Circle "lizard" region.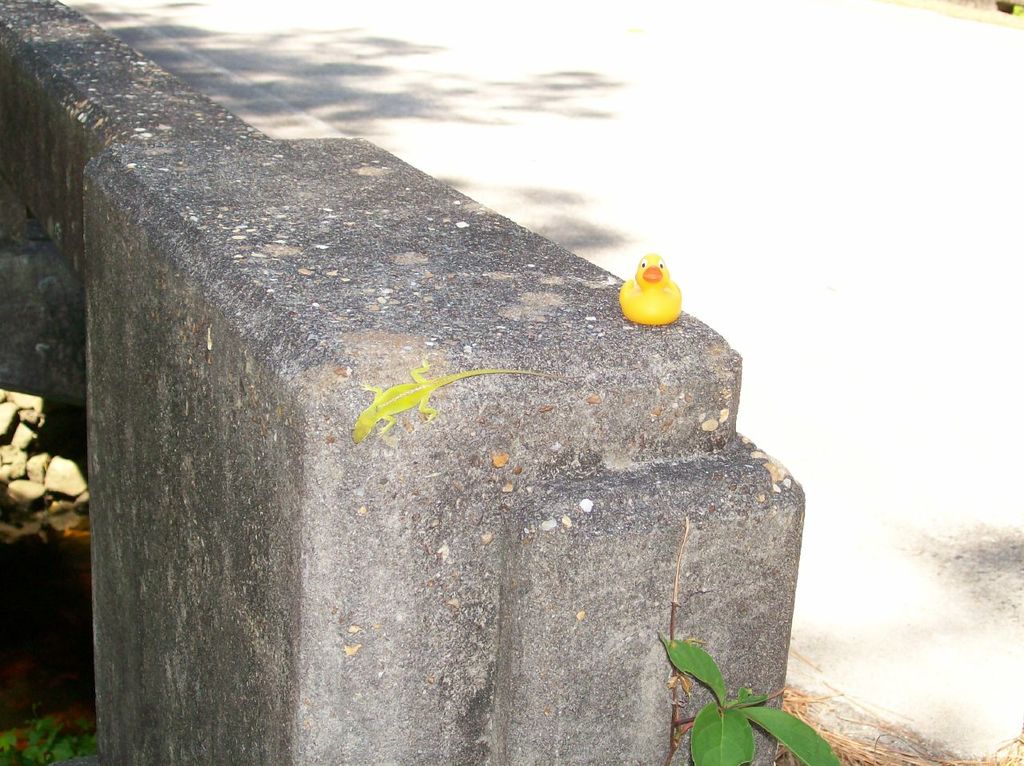
Region: l=351, t=359, r=566, b=442.
